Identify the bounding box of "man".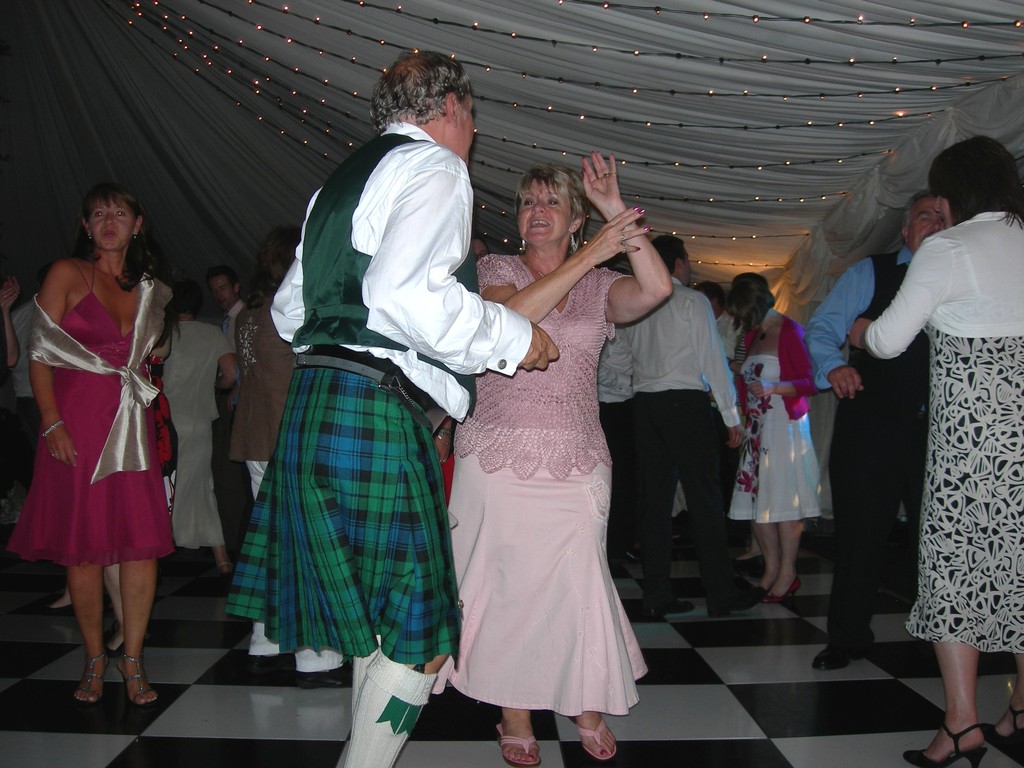
bbox=[812, 191, 950, 669].
